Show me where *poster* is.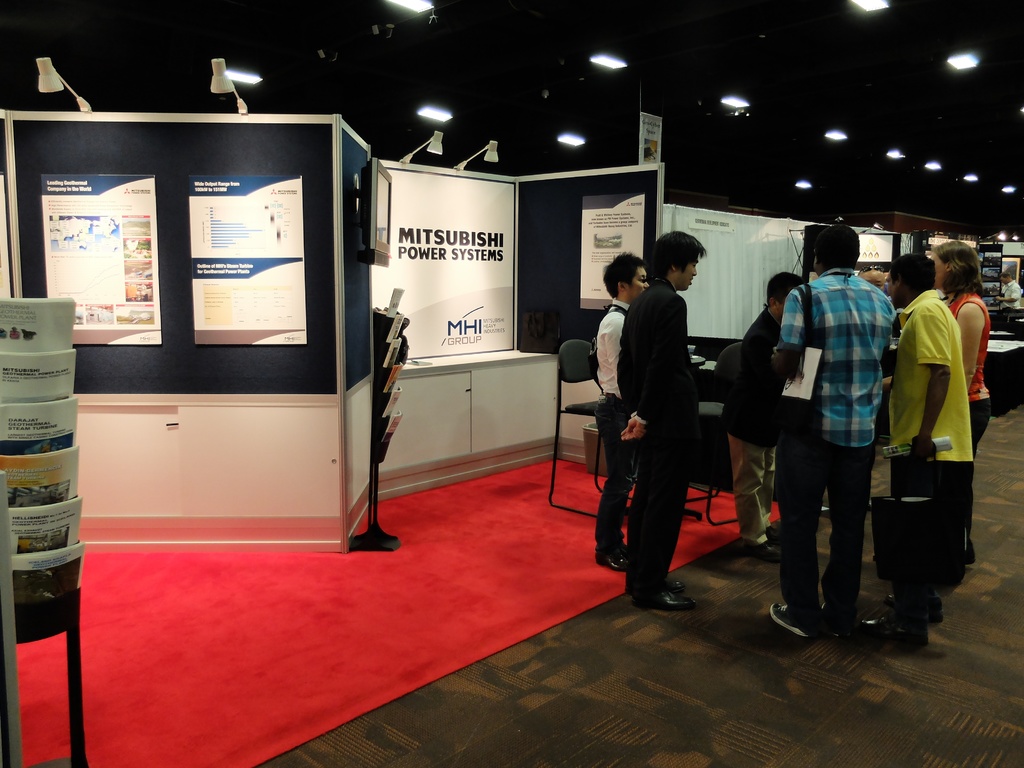
*poster* is at rect(860, 230, 891, 259).
